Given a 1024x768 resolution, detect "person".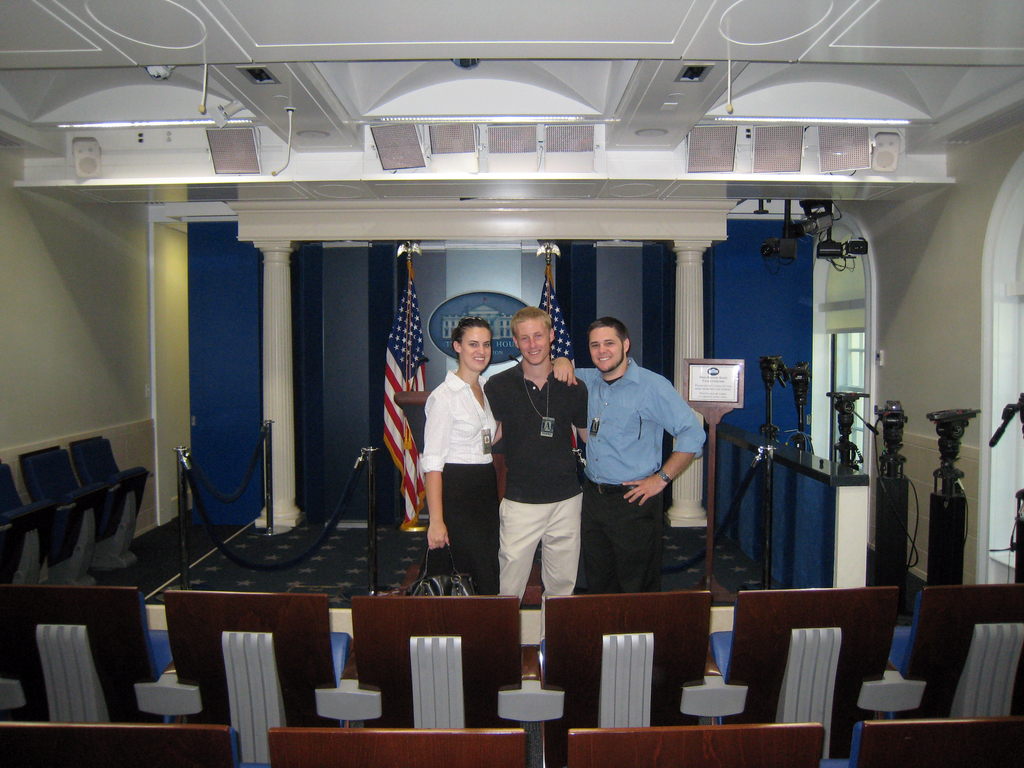
(420,316,500,594).
